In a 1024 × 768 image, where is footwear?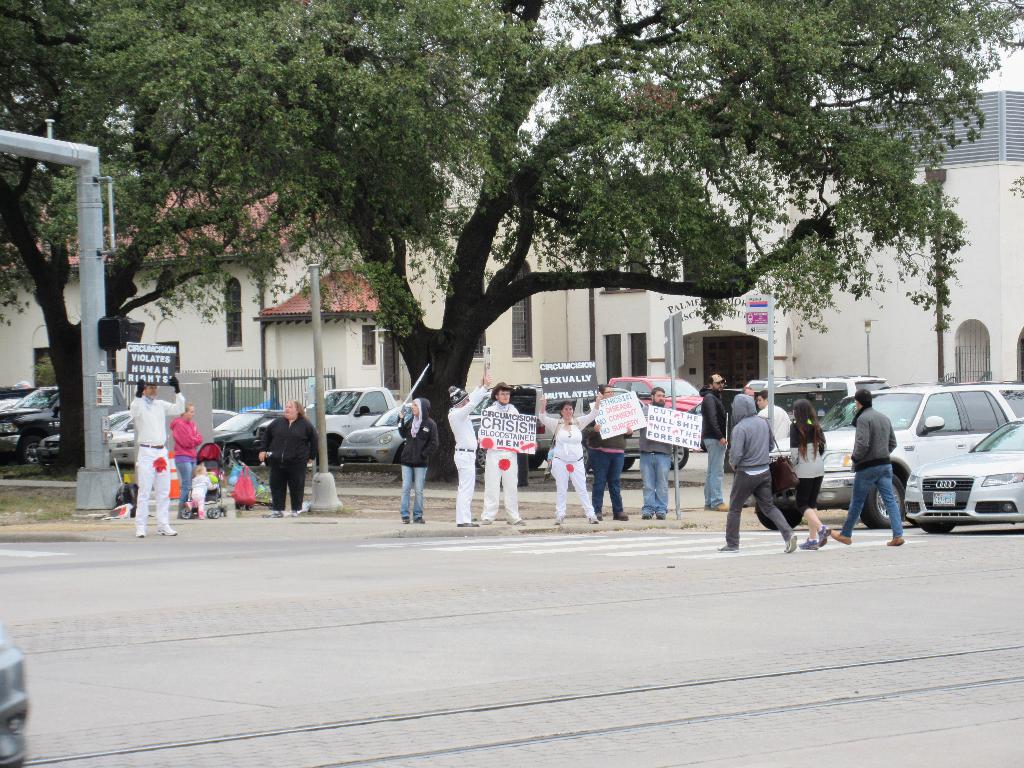
rect(556, 518, 566, 523).
